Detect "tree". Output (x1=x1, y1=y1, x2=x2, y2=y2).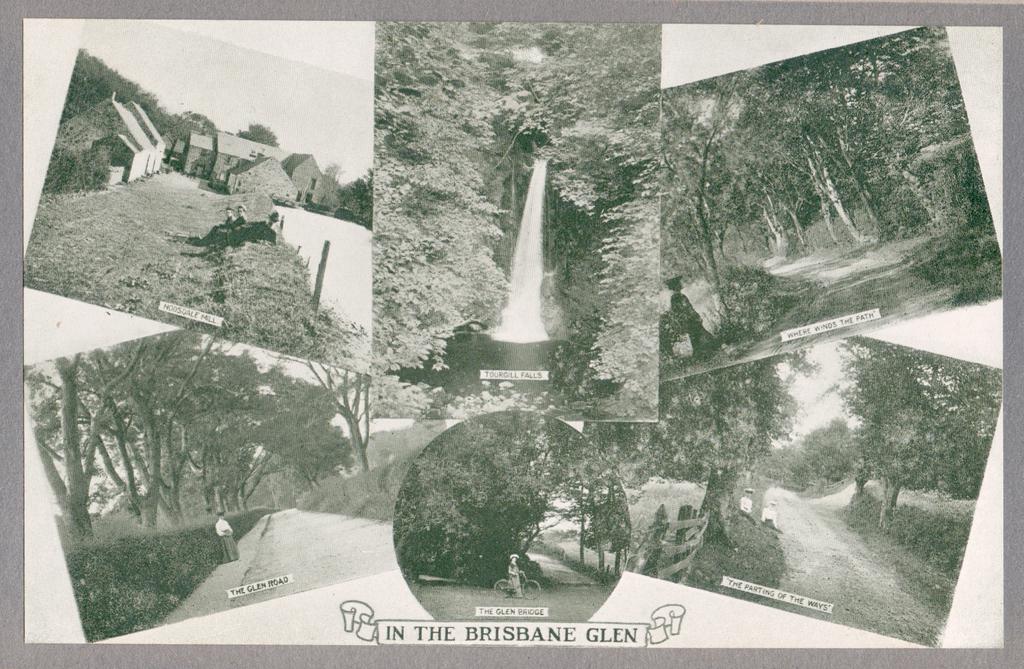
(x1=602, y1=340, x2=807, y2=567).
